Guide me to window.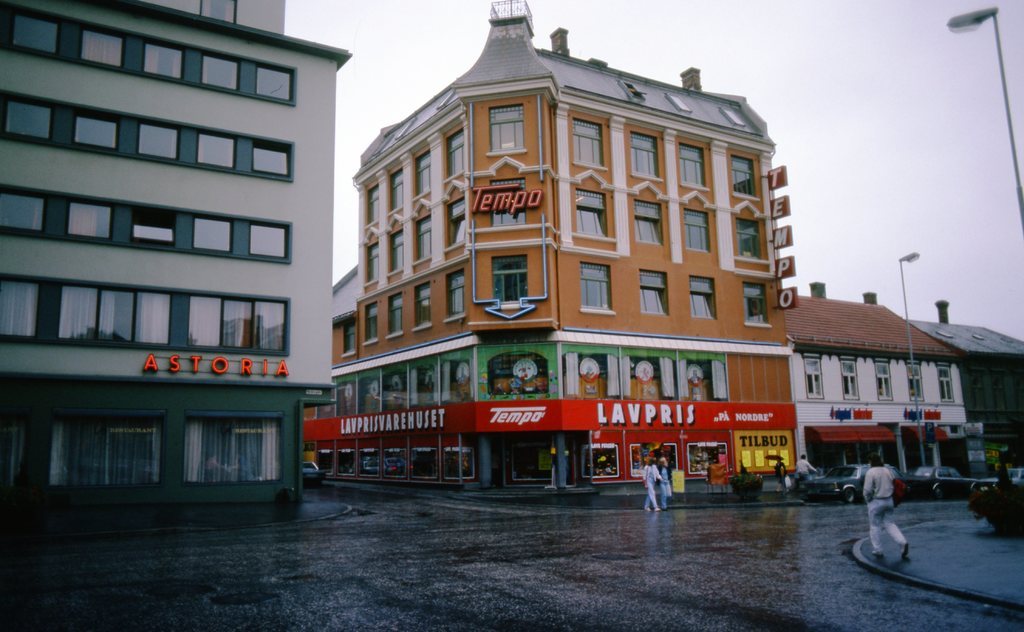
Guidance: 246, 223, 296, 259.
